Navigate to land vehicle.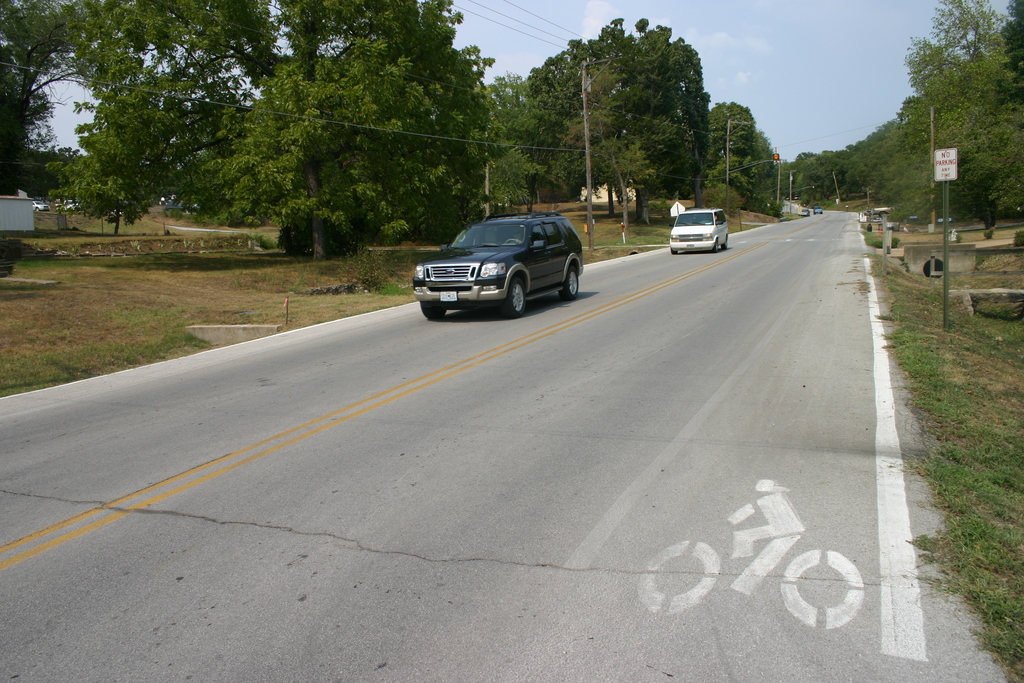
Navigation target: select_region(668, 207, 730, 253).
